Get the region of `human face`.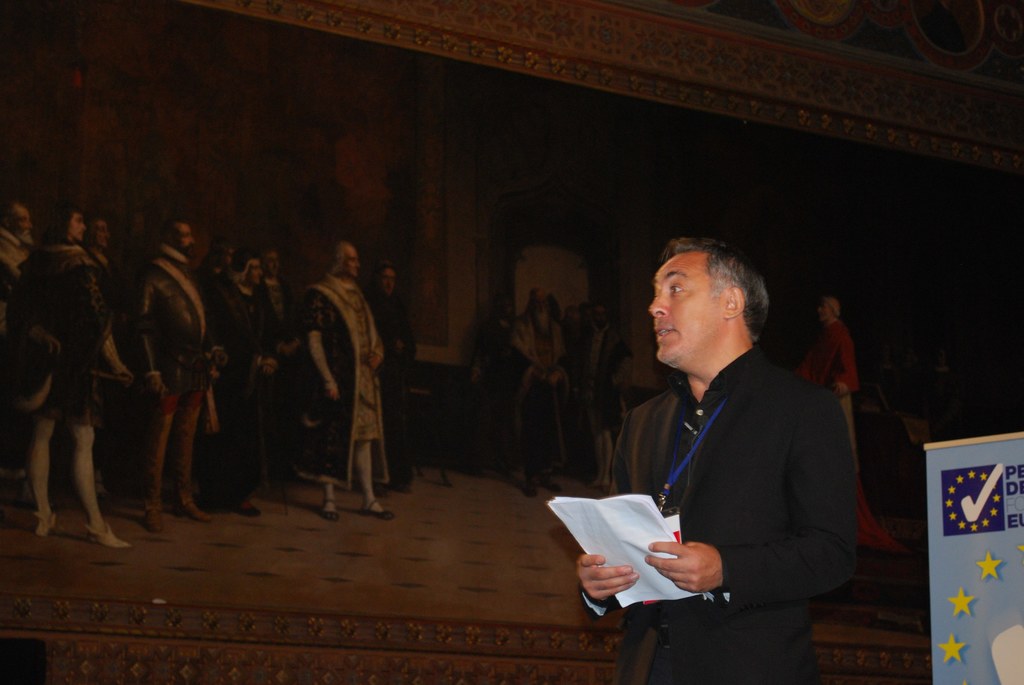
<bbox>649, 254, 724, 365</bbox>.
